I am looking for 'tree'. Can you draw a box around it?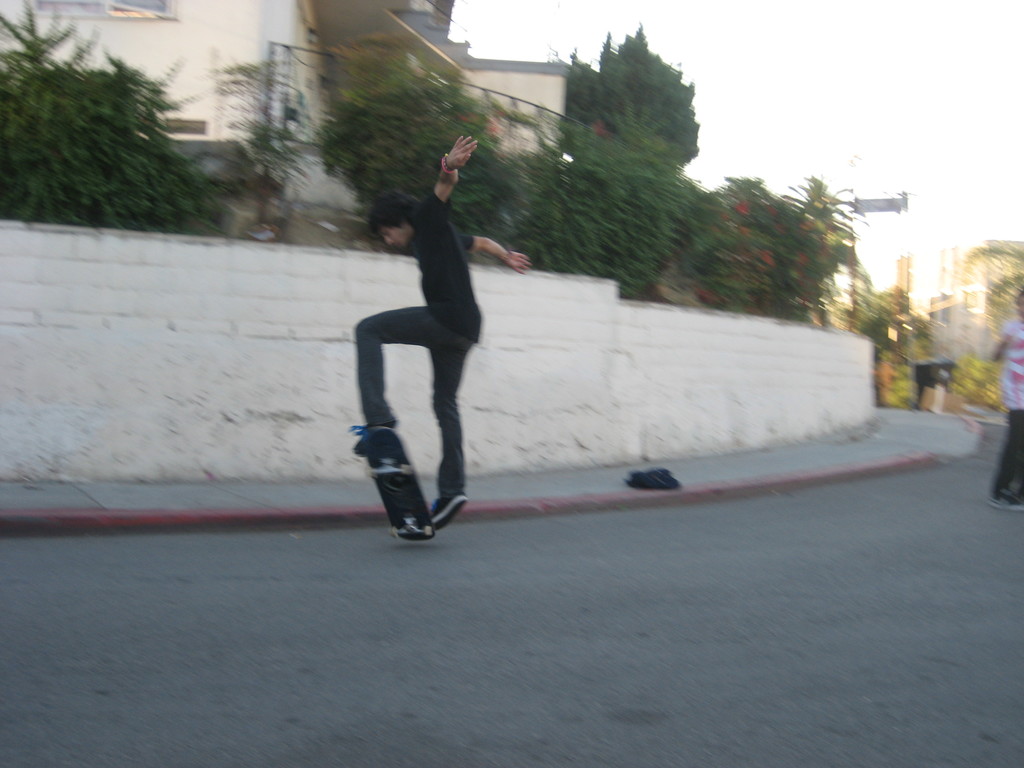
Sure, the bounding box is region(953, 236, 1023, 325).
